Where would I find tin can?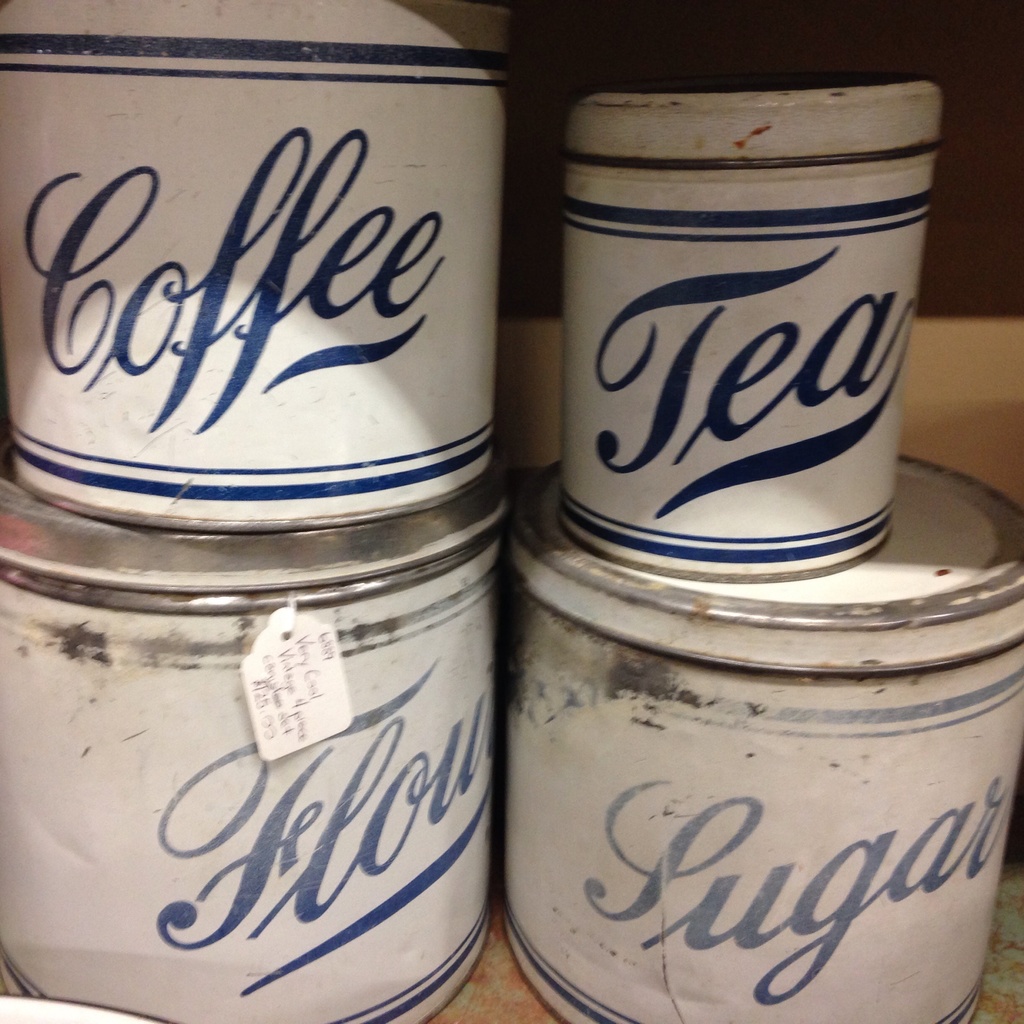
At left=518, top=442, right=1023, bottom=1023.
